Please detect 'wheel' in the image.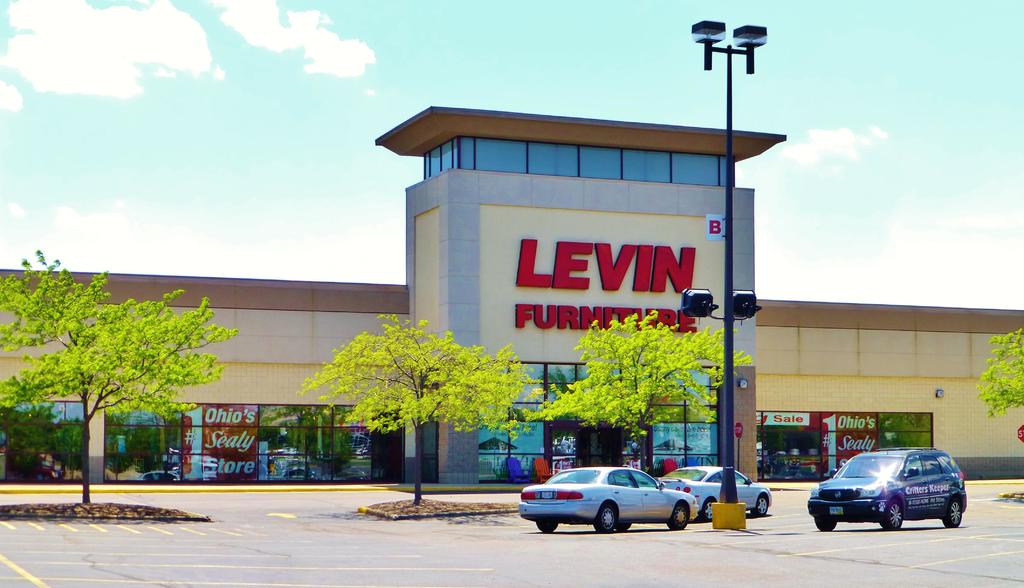
<box>589,499,626,528</box>.
